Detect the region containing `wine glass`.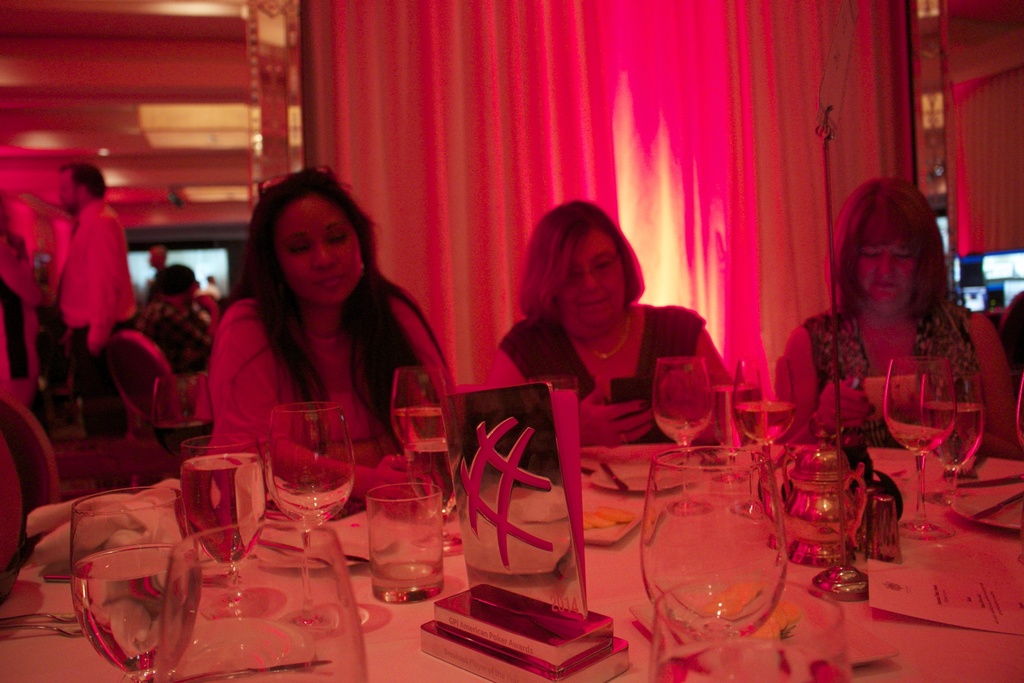
70/484/201/680.
